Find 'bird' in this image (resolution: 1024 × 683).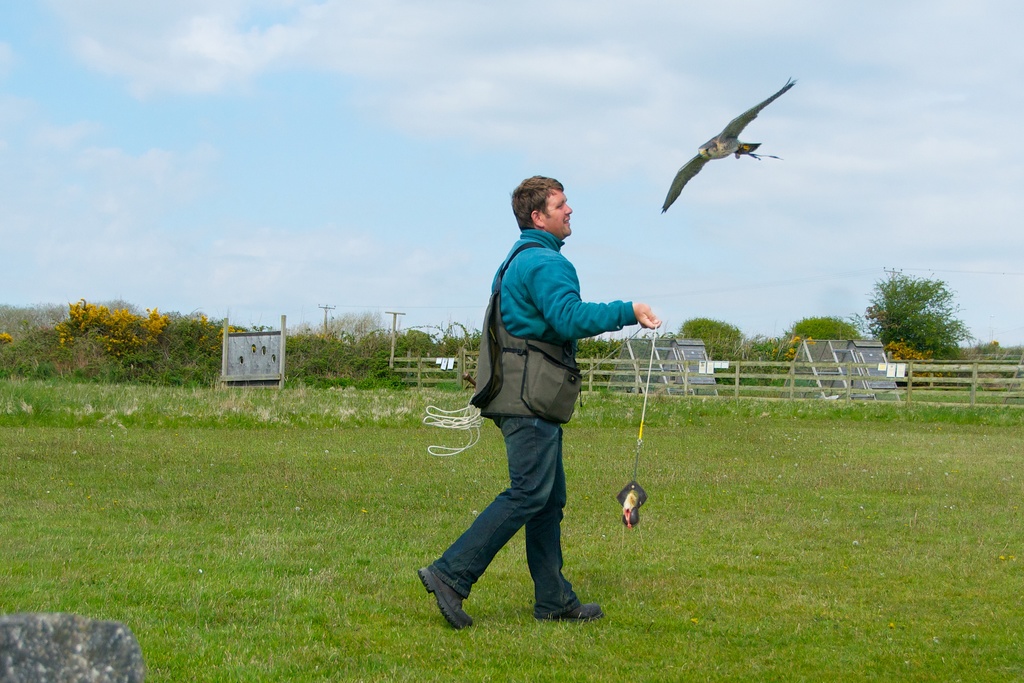
668/87/797/203.
